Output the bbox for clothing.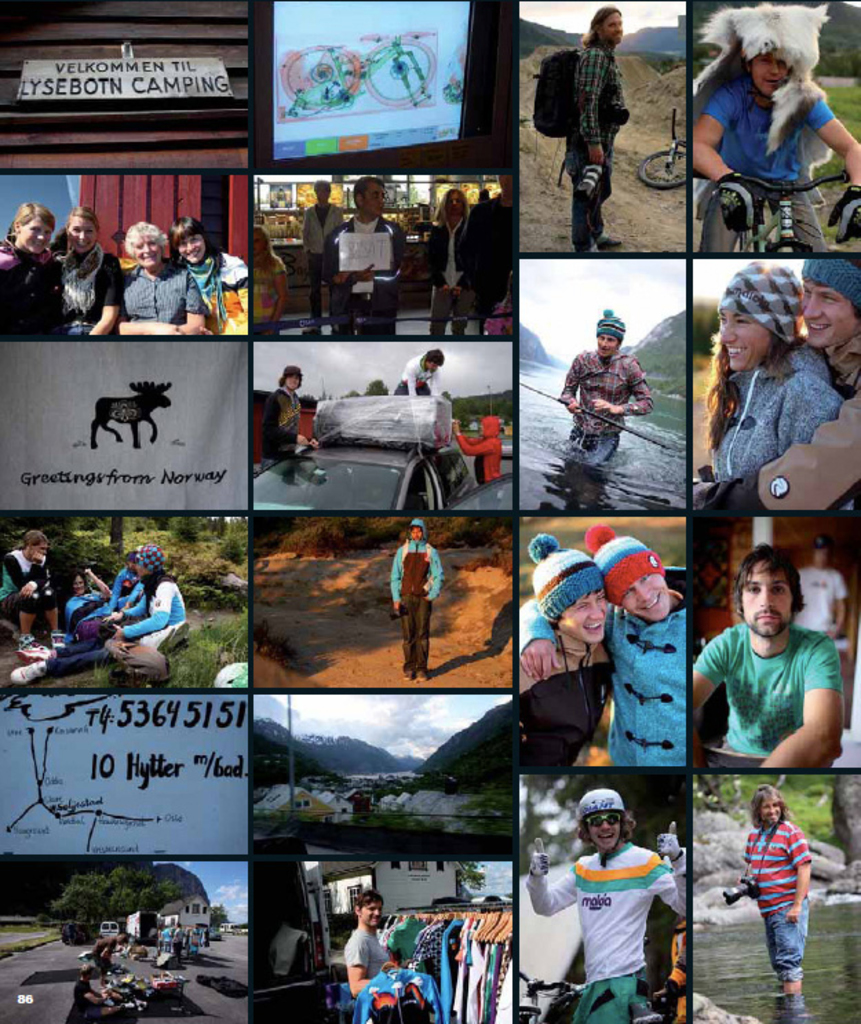
120 254 211 325.
